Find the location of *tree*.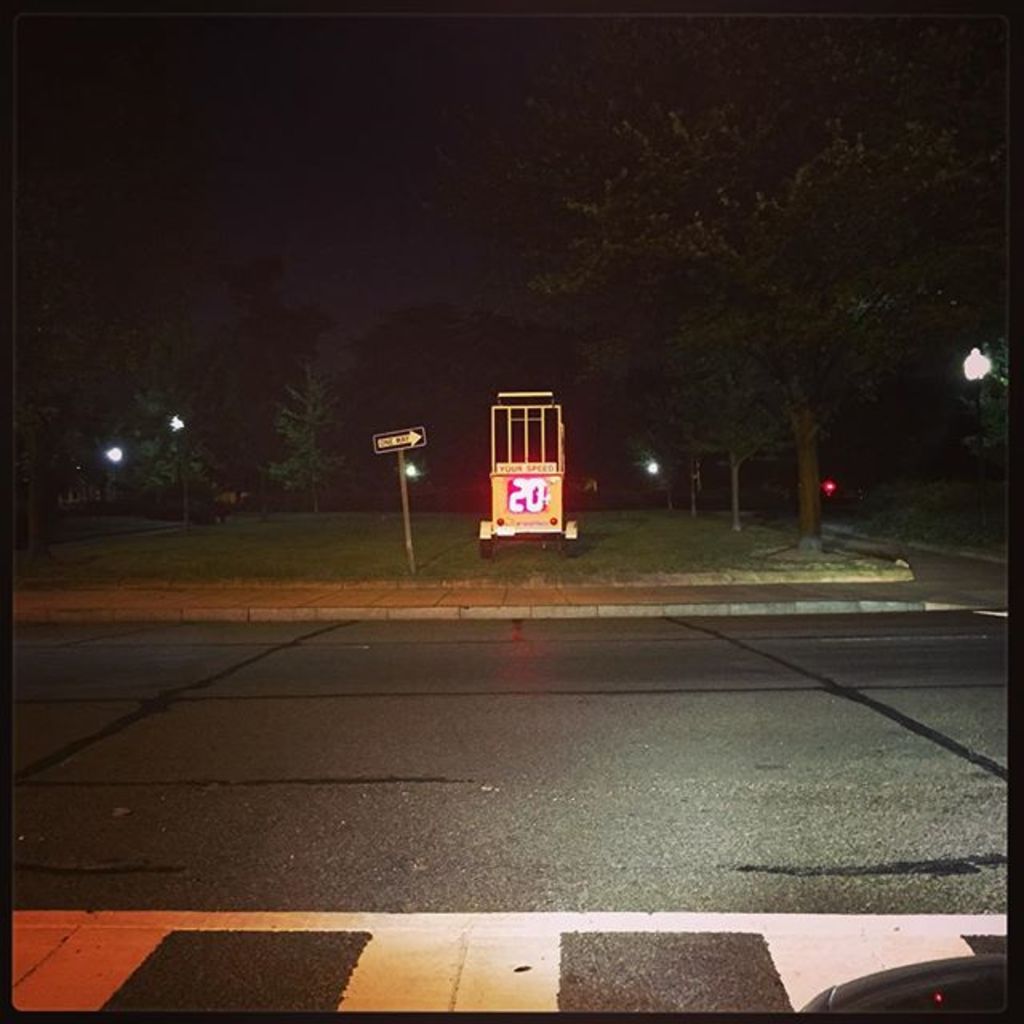
Location: {"x1": 272, "y1": 346, "x2": 344, "y2": 515}.
